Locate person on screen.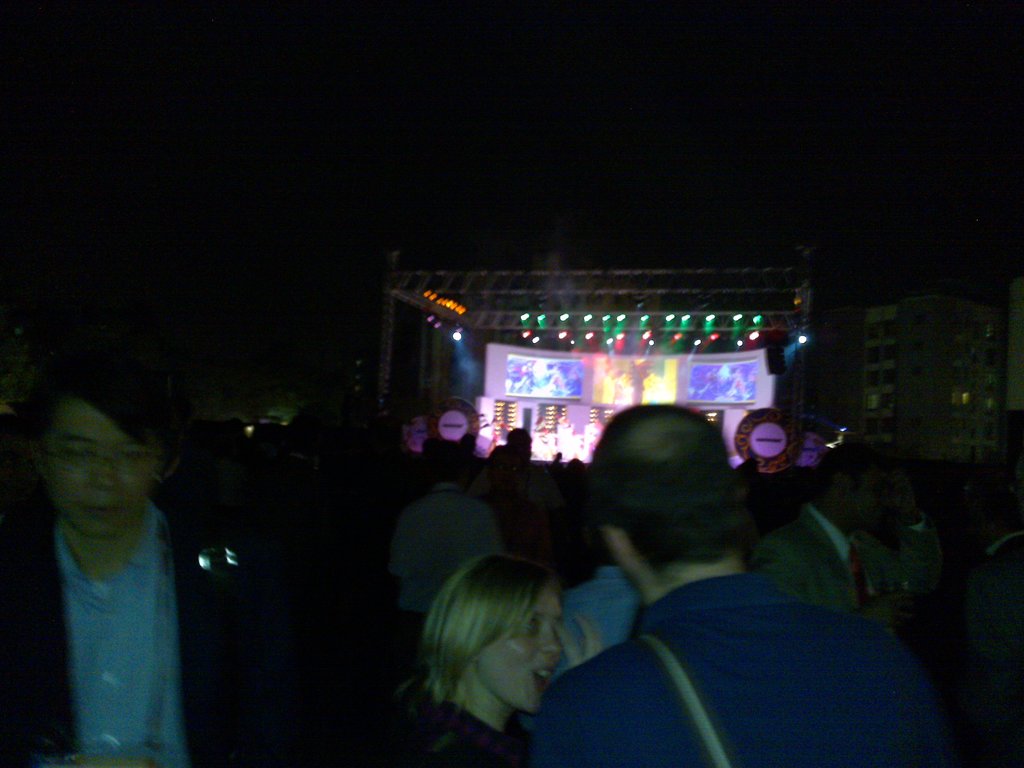
On screen at pyautogui.locateOnScreen(535, 404, 969, 767).
